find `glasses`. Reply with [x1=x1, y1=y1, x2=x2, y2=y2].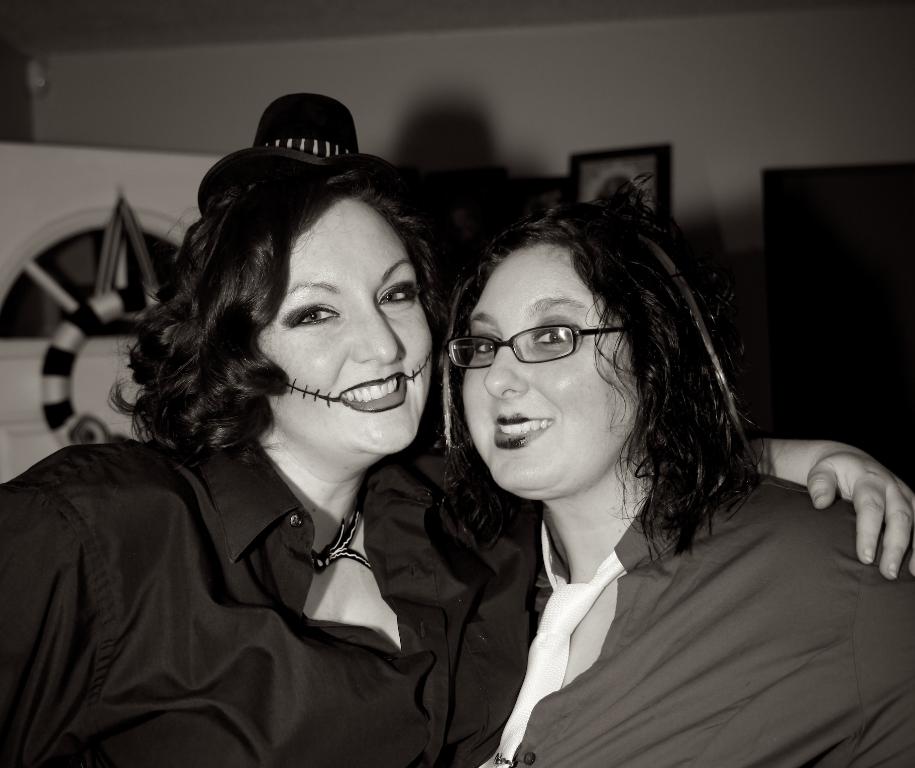
[x1=457, y1=320, x2=614, y2=377].
